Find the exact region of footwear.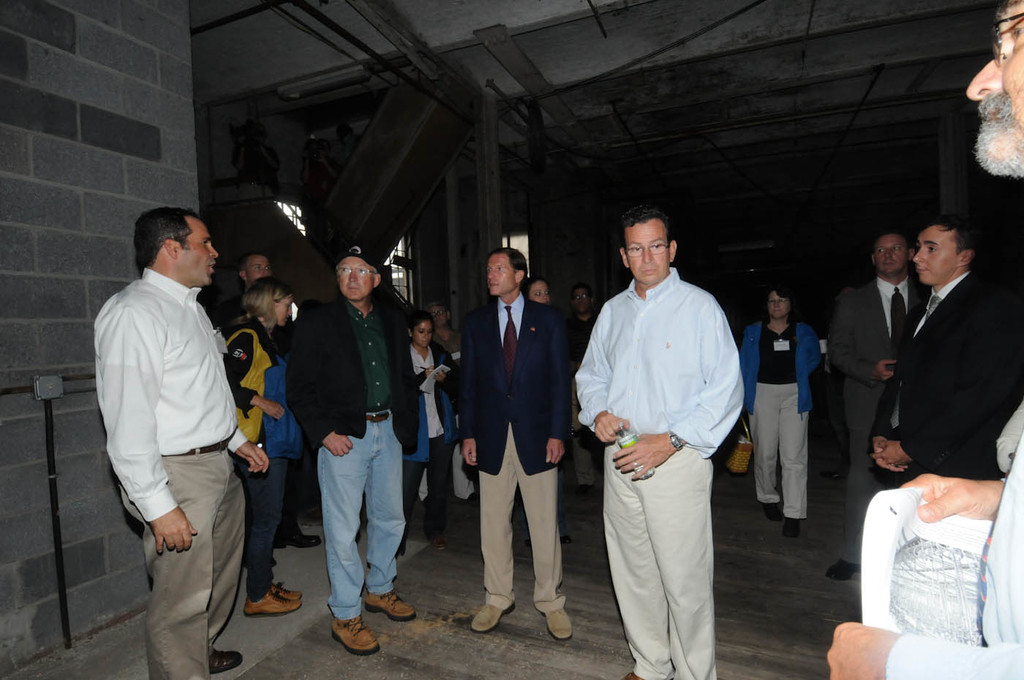
Exact region: 474:605:516:633.
